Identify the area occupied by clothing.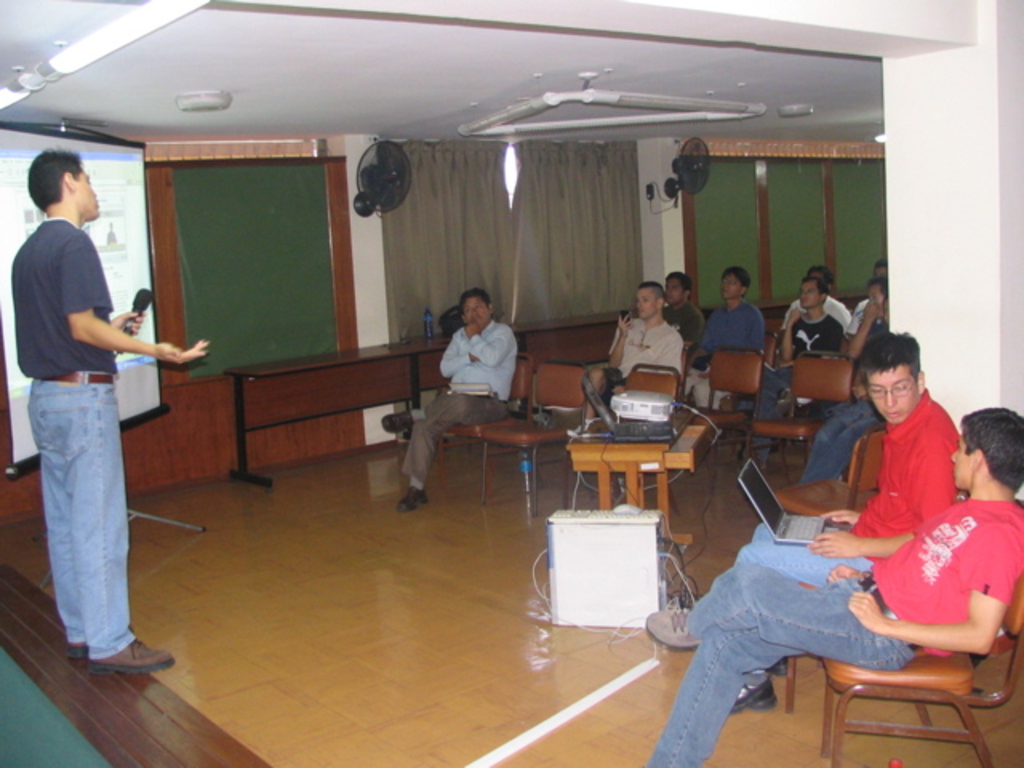
Area: (13, 157, 152, 651).
